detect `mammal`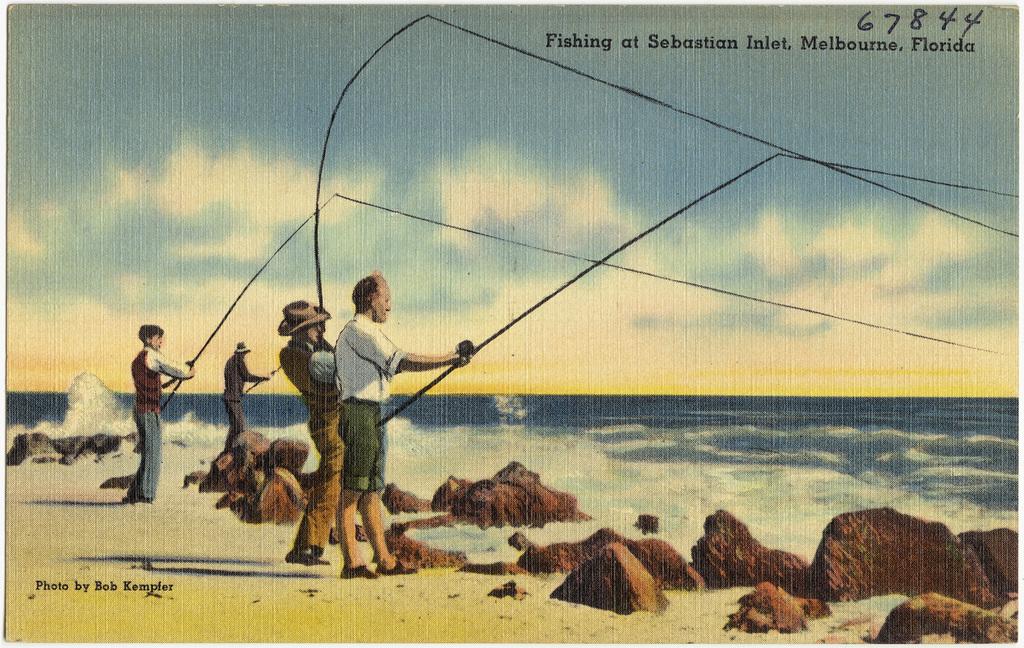
(left=271, top=294, right=347, bottom=563)
